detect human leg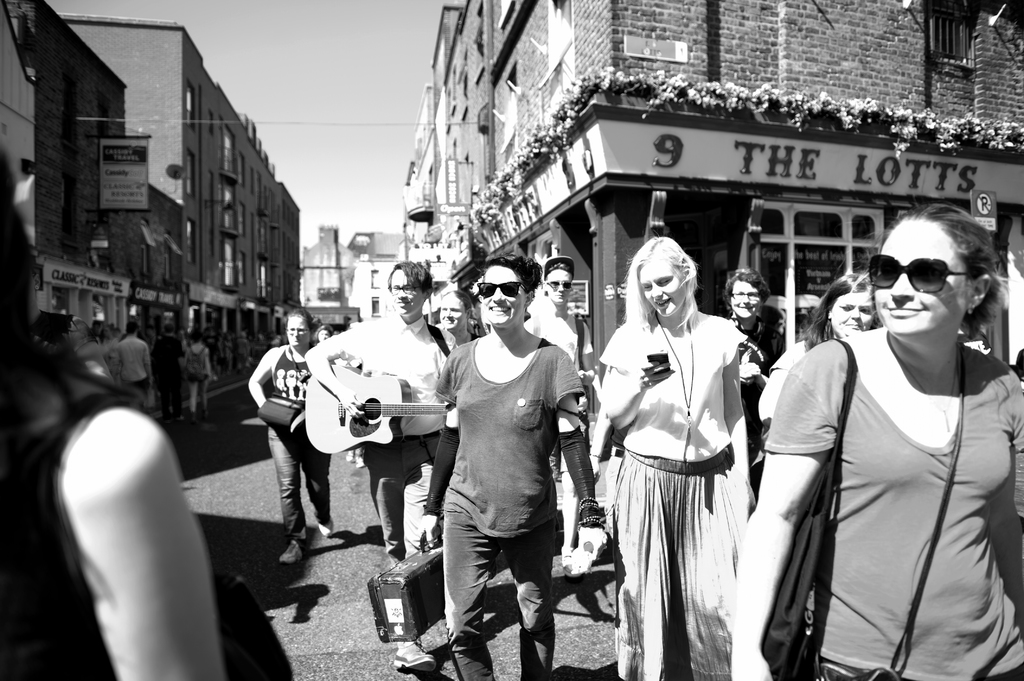
region(441, 488, 502, 680)
